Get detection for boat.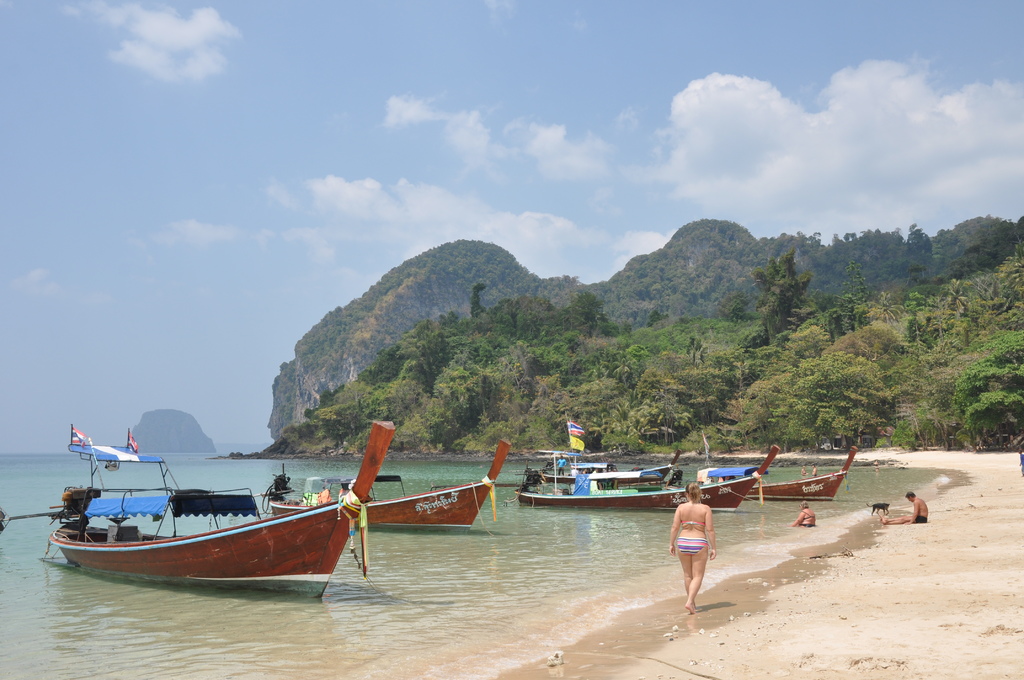
Detection: box=[275, 439, 514, 534].
